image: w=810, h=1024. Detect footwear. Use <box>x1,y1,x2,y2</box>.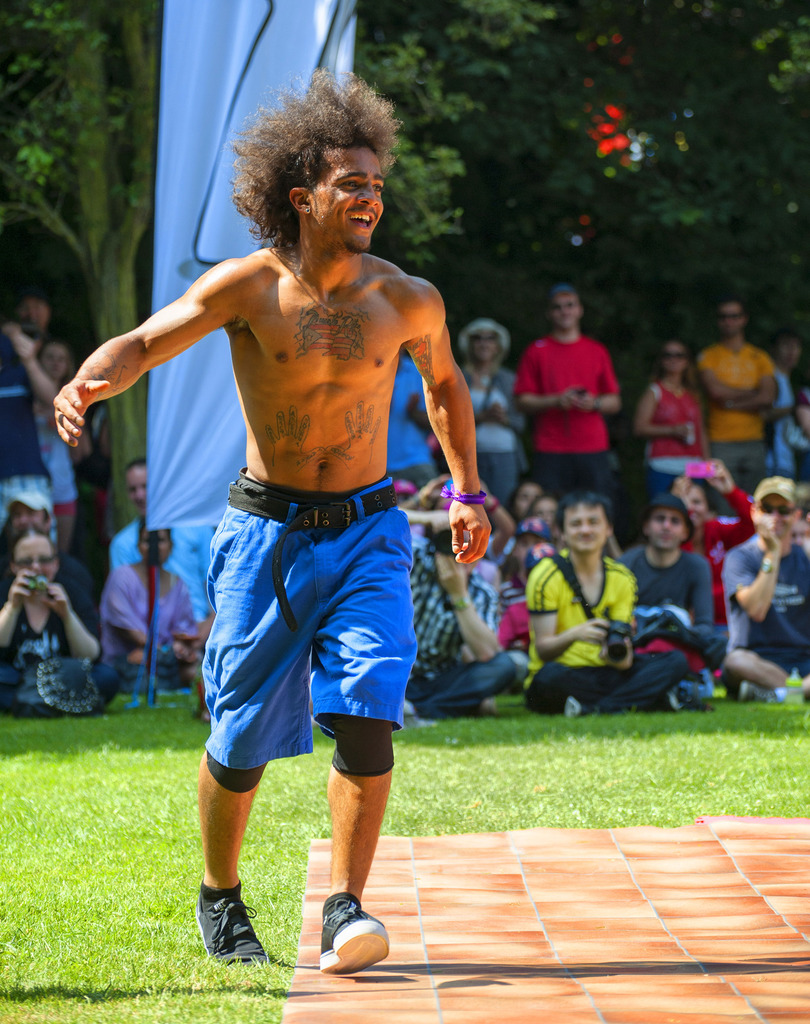
<box>307,904,391,982</box>.
